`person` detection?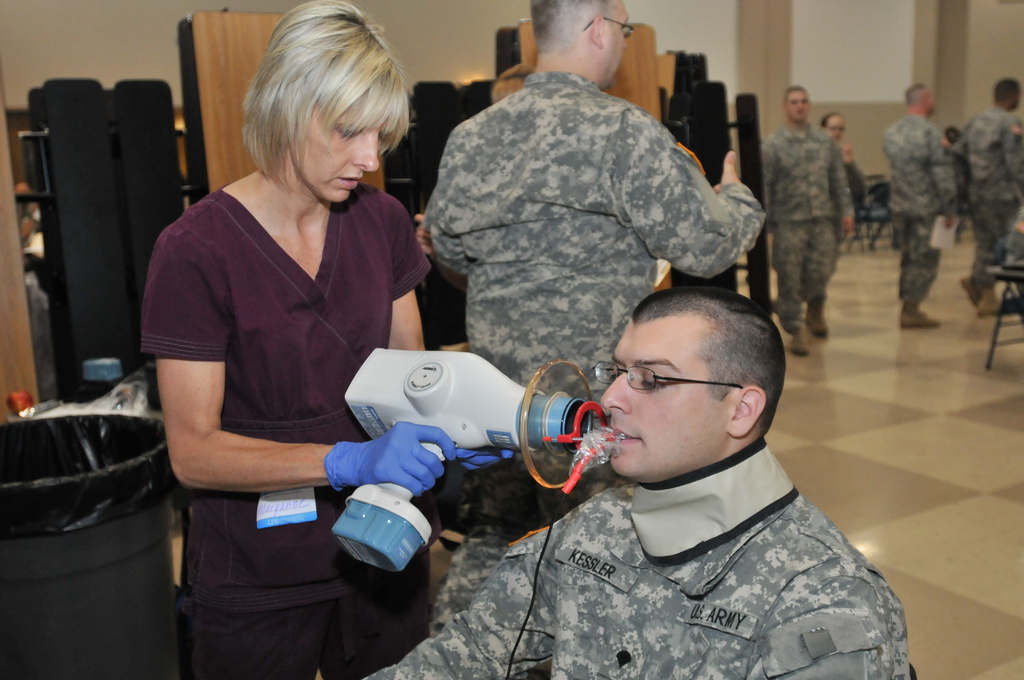
(left=763, top=83, right=863, bottom=365)
